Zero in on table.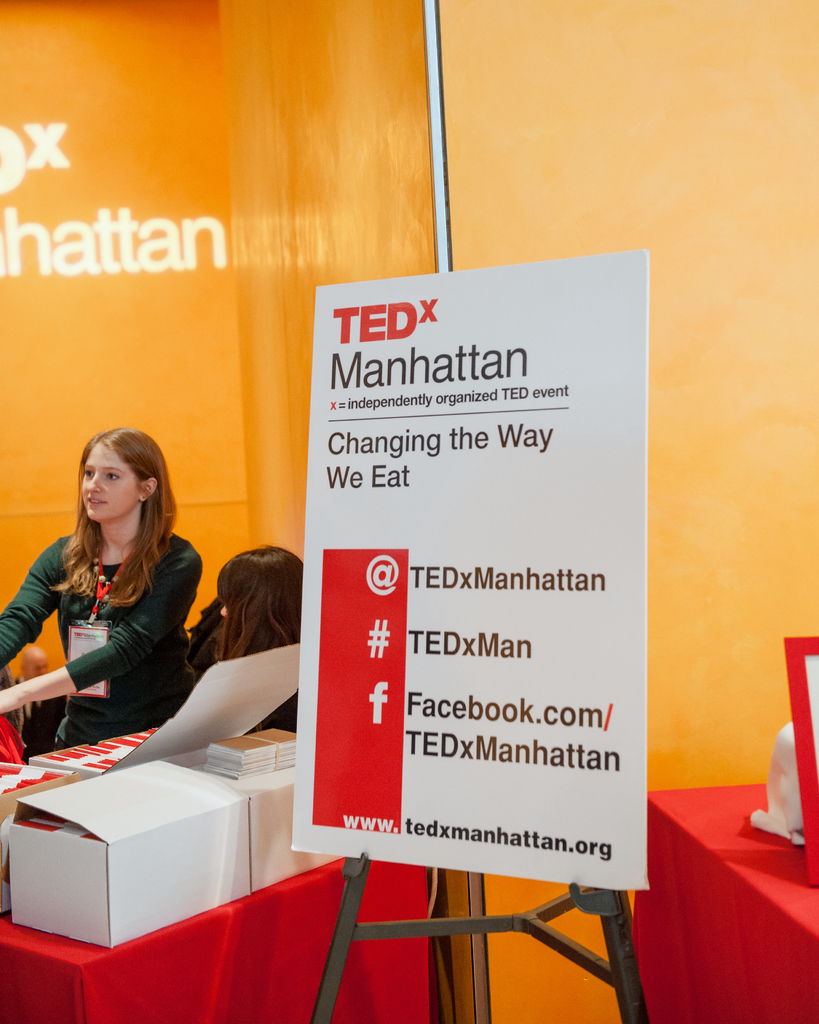
Zeroed in: 0/729/440/1023.
